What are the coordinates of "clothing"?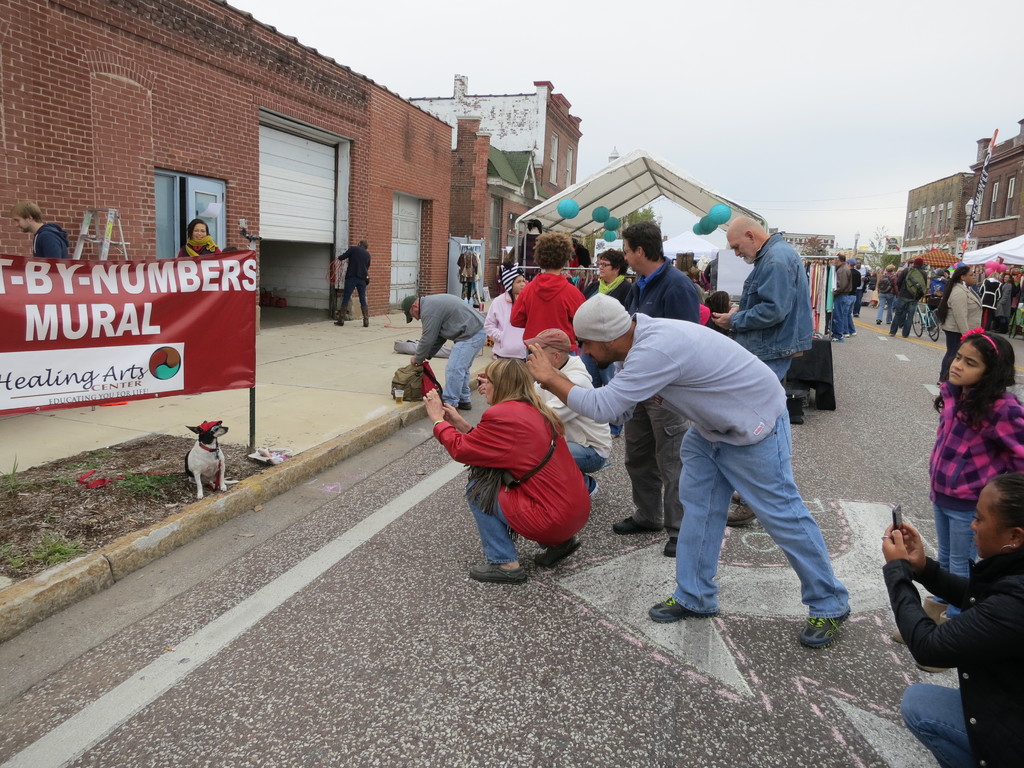
[579, 278, 633, 305].
